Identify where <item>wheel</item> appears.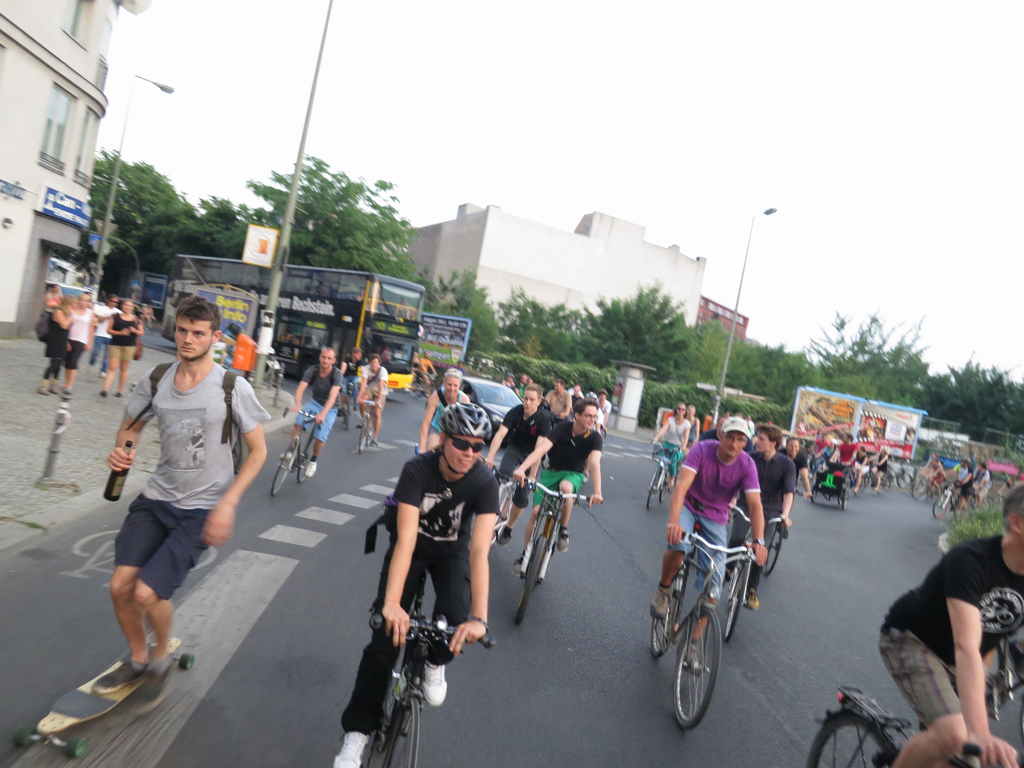
Appears at x1=515, y1=535, x2=549, y2=626.
